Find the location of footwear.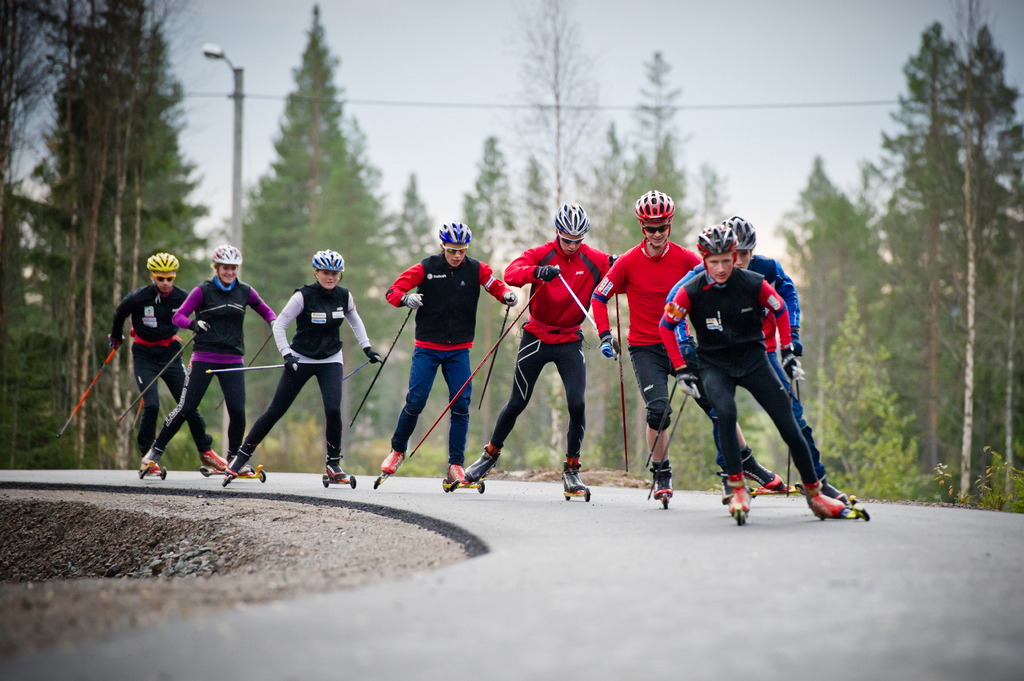
Location: 797, 476, 842, 520.
